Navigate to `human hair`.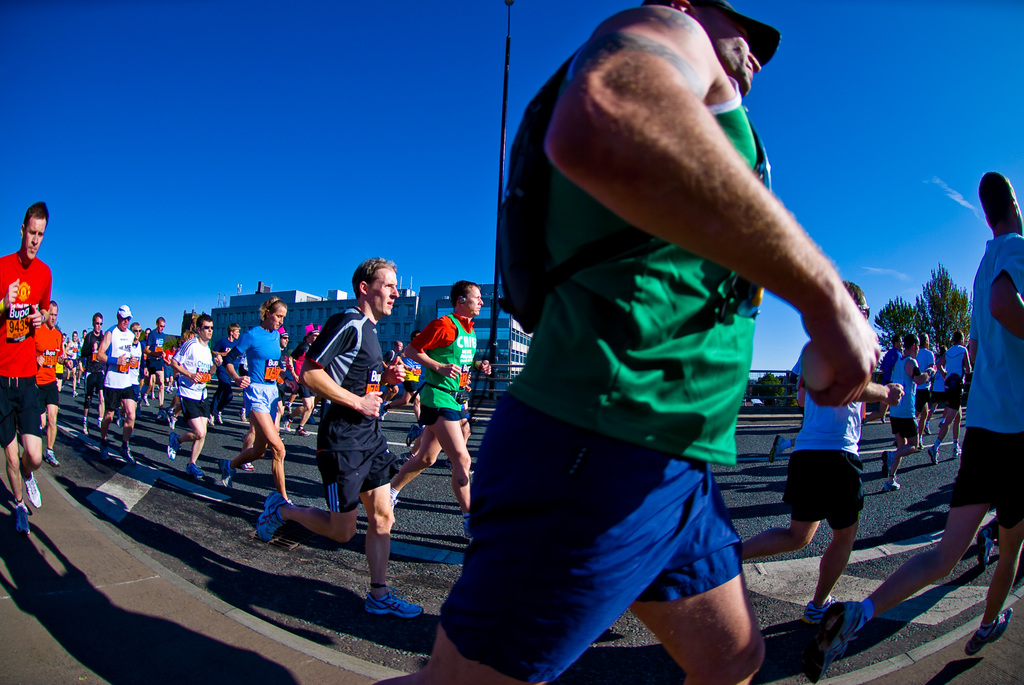
Navigation target: (left=355, top=254, right=396, bottom=299).
